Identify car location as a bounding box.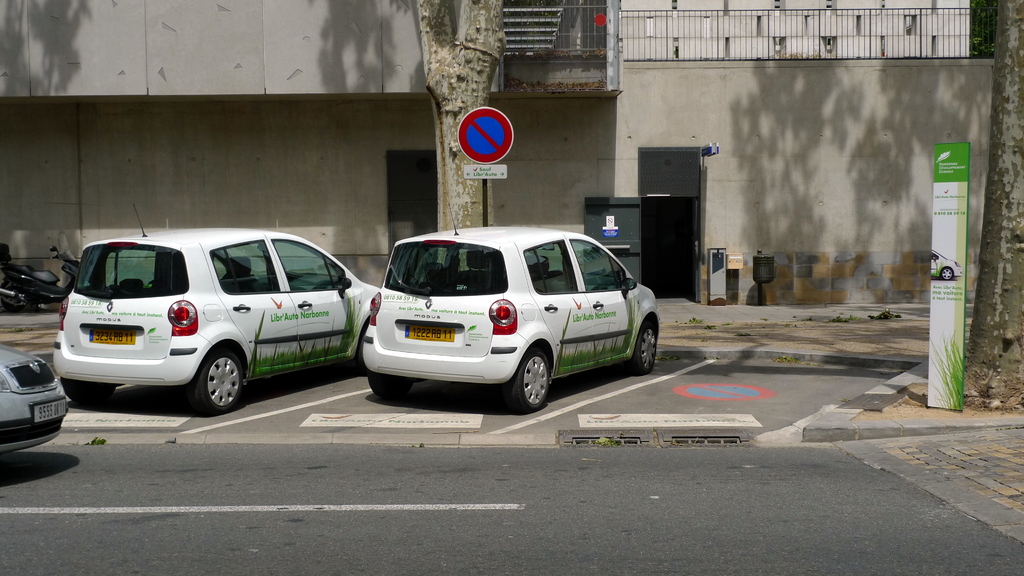
locate(51, 204, 382, 416).
